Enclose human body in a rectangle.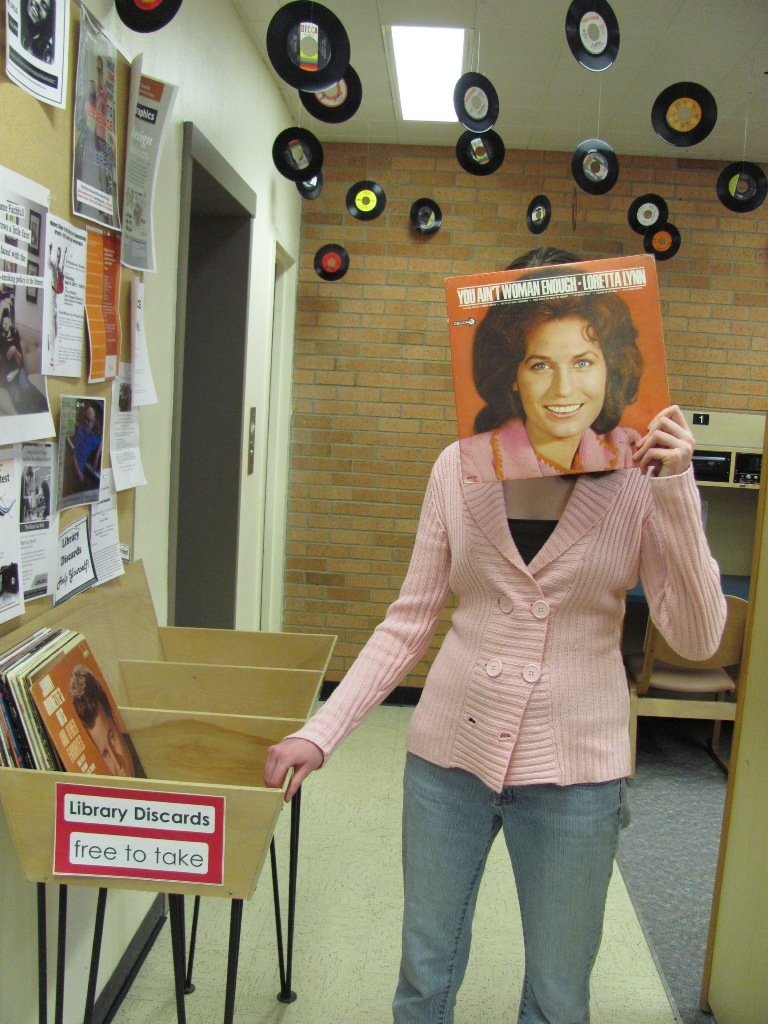
<region>0, 310, 55, 417</region>.
